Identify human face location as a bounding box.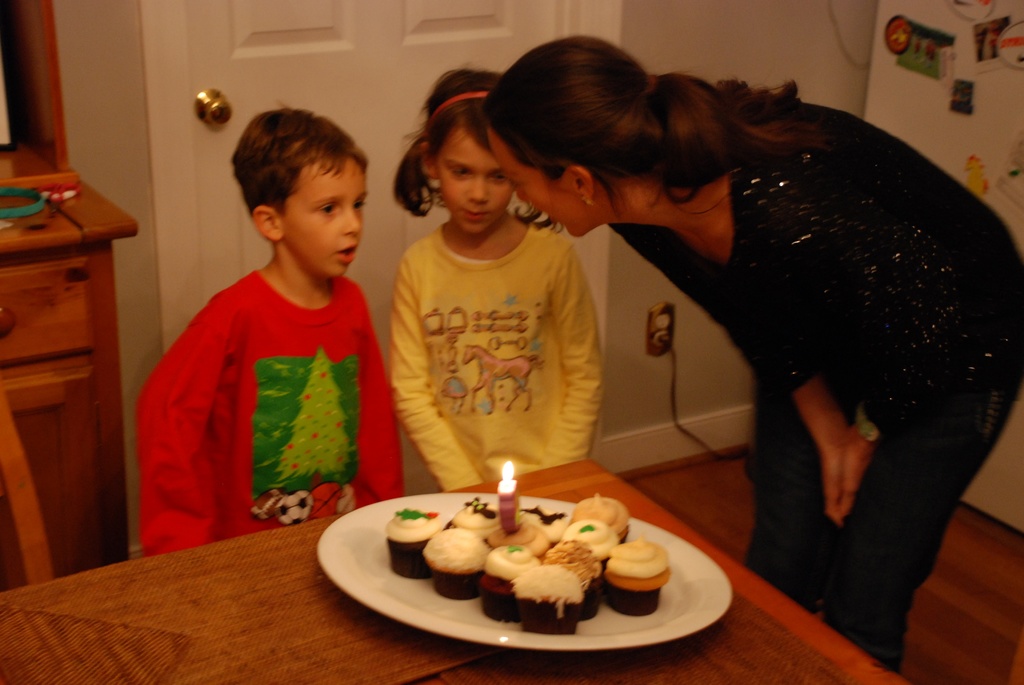
select_region(493, 148, 598, 237).
